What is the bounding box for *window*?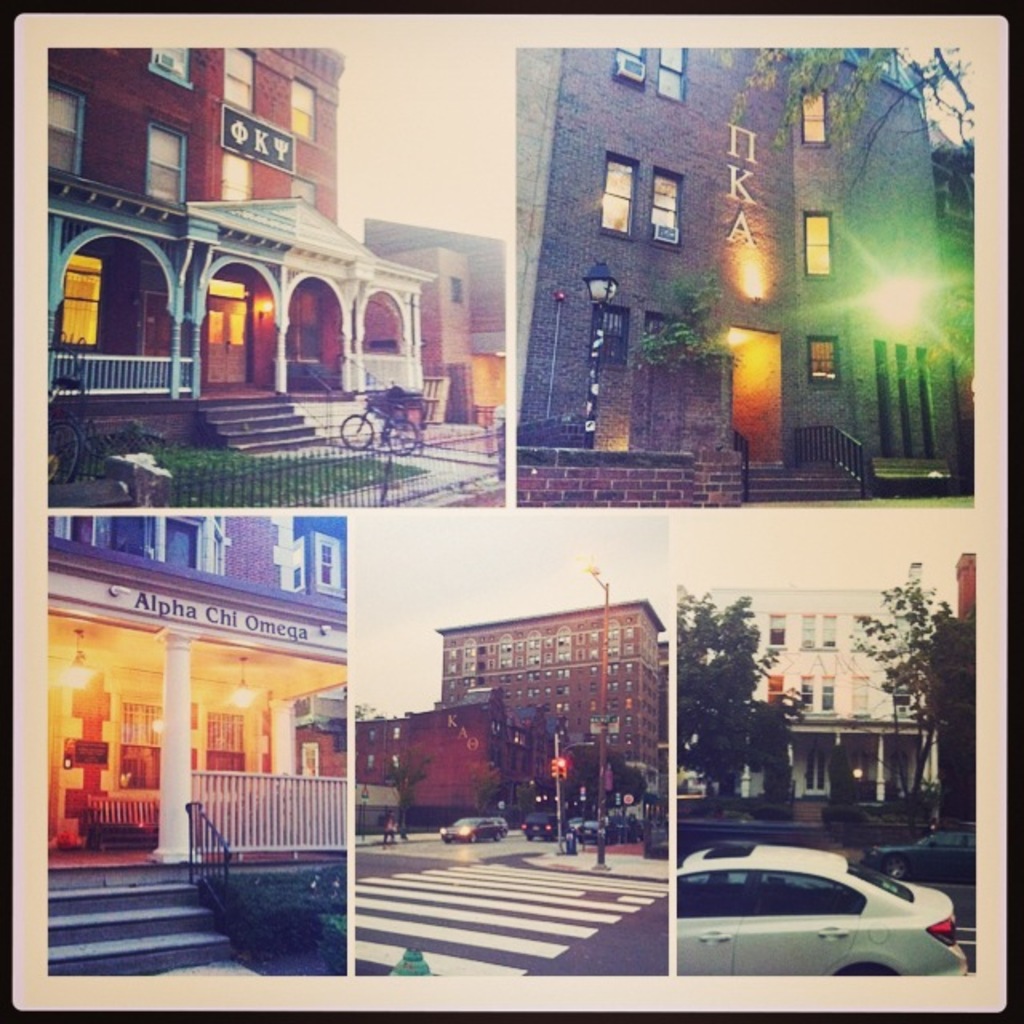
{"x1": 323, "y1": 544, "x2": 334, "y2": 562}.
